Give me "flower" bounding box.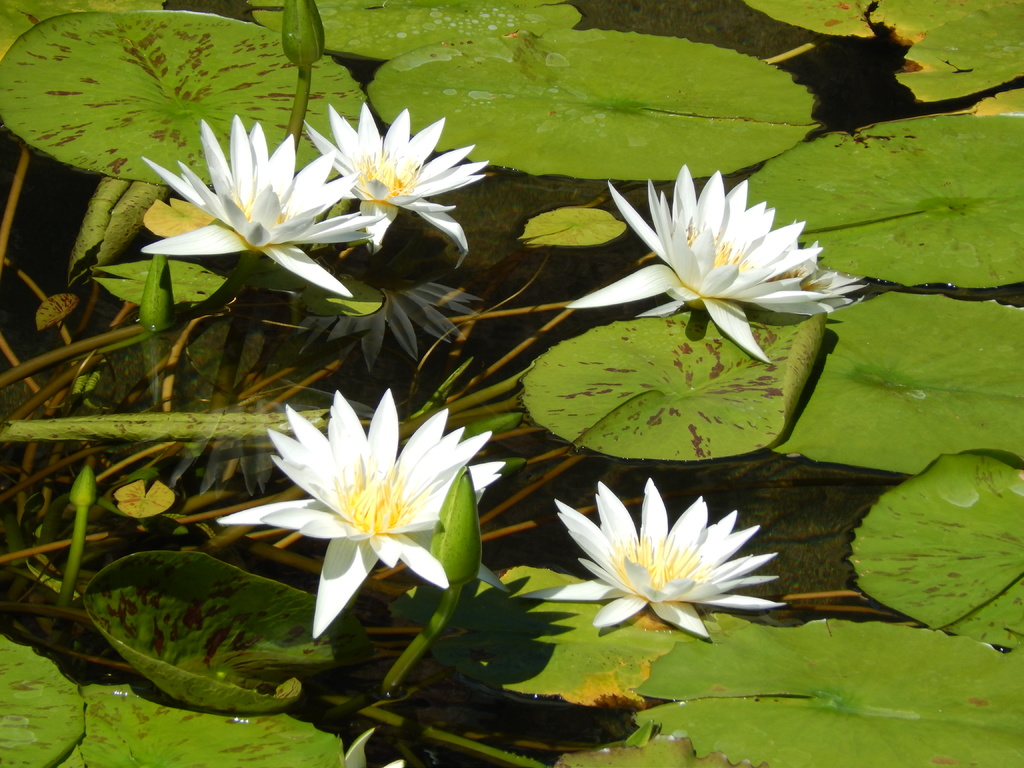
<box>301,94,499,268</box>.
